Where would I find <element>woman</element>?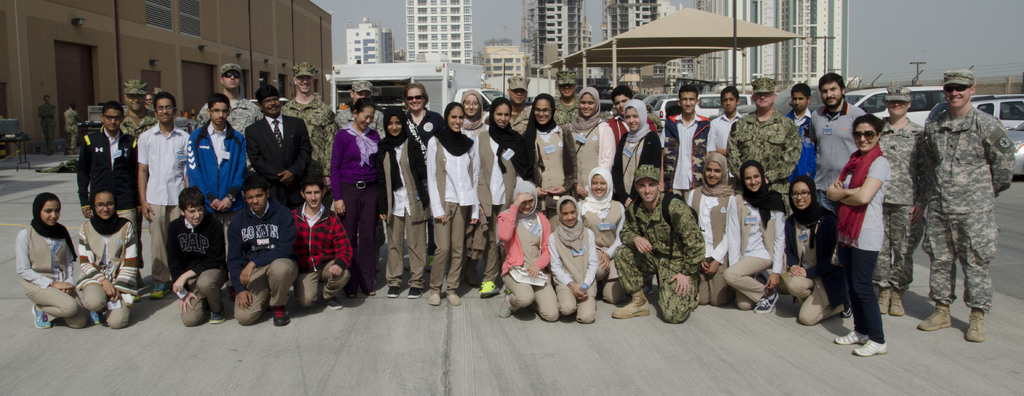
At [left=429, top=105, right=478, bottom=300].
